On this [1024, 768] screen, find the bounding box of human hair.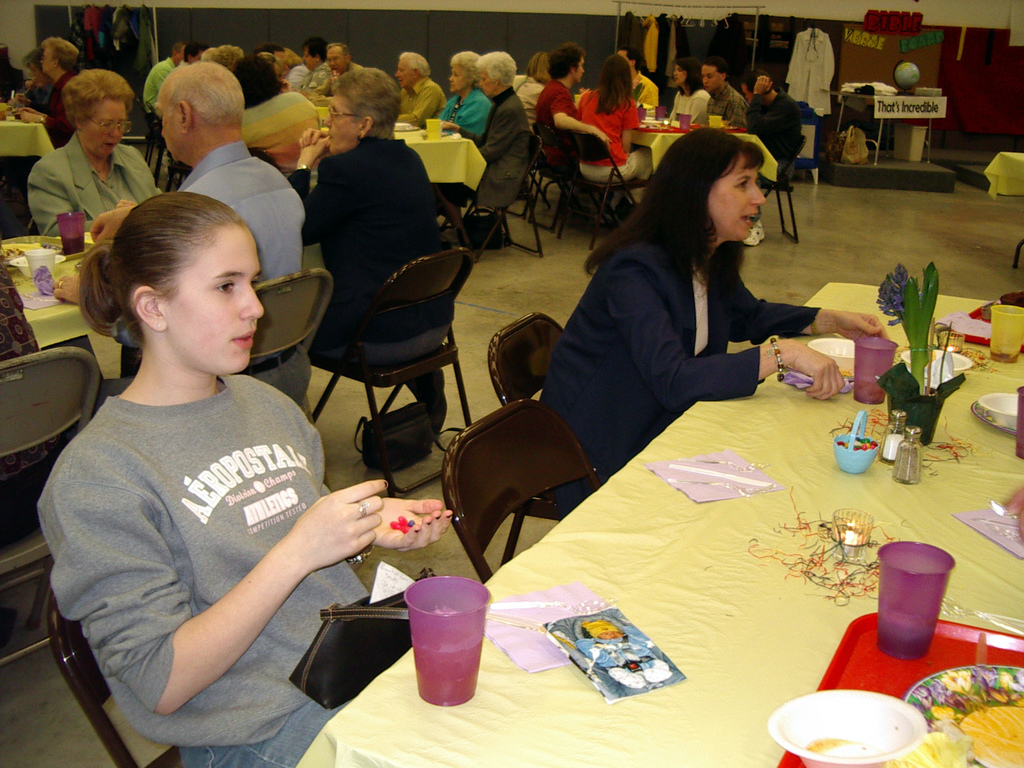
Bounding box: 75,195,251,353.
